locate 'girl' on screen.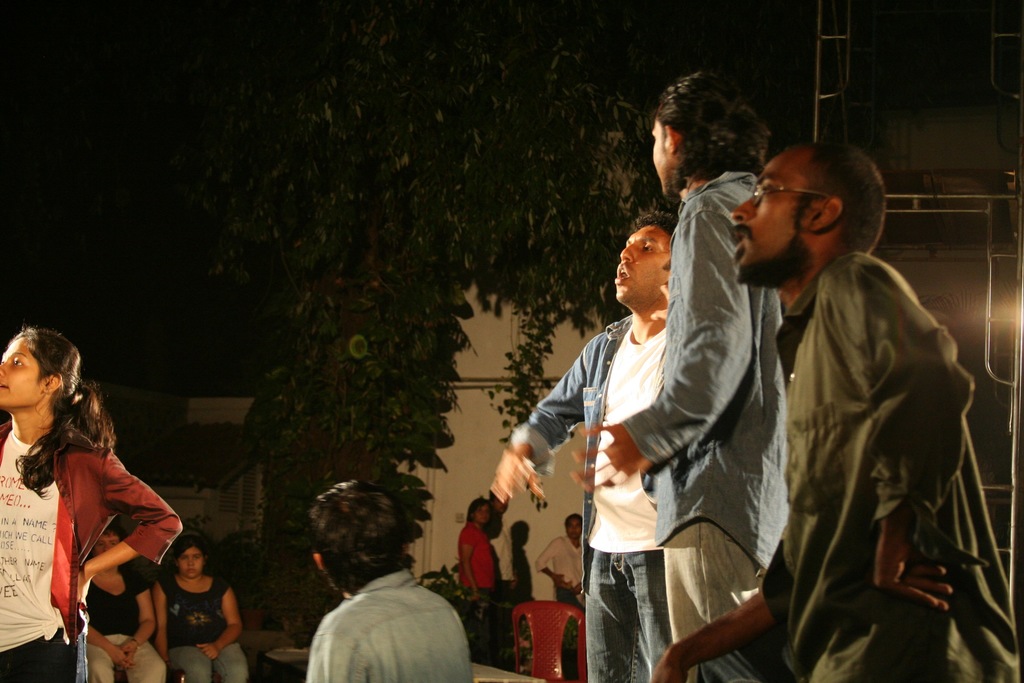
On screen at [x1=0, y1=334, x2=186, y2=682].
